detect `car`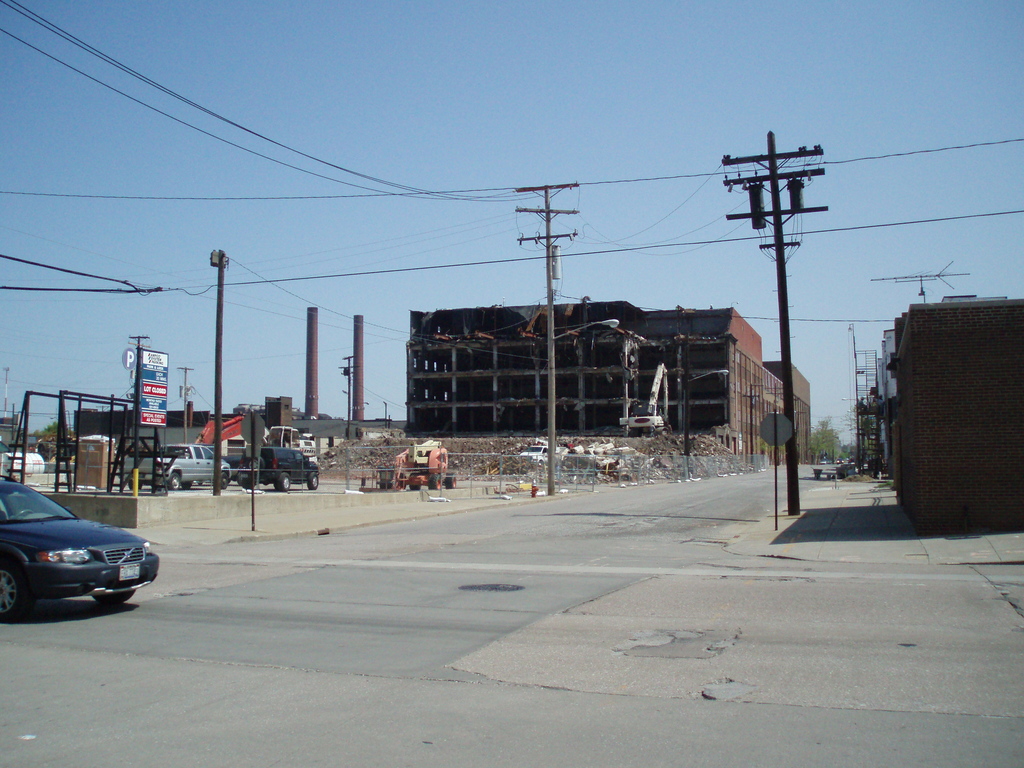
521 444 556 464
